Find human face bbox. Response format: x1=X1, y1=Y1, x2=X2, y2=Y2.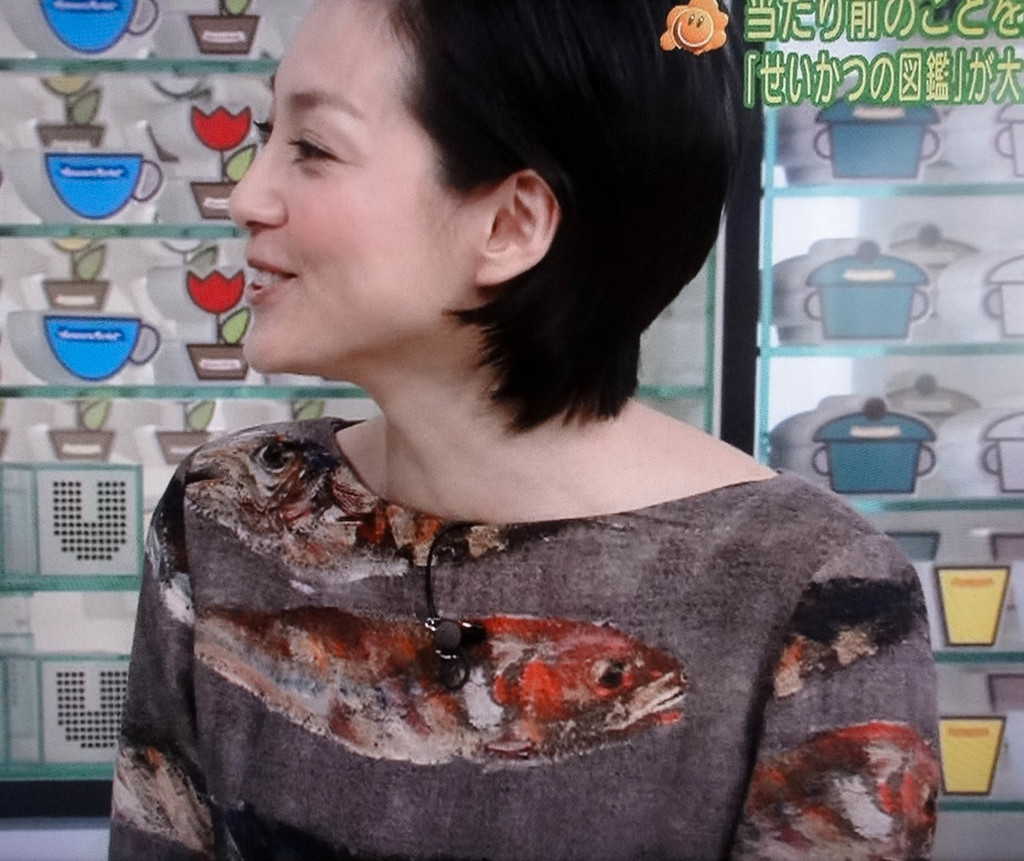
x1=223, y1=0, x2=471, y2=379.
